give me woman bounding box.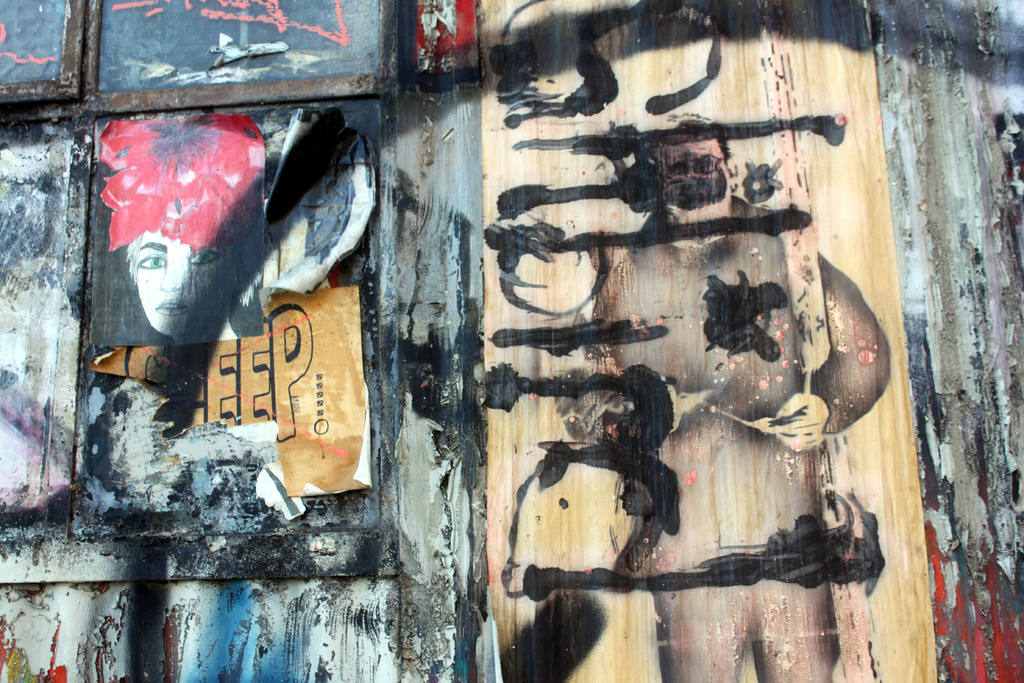
(x1=76, y1=110, x2=312, y2=431).
